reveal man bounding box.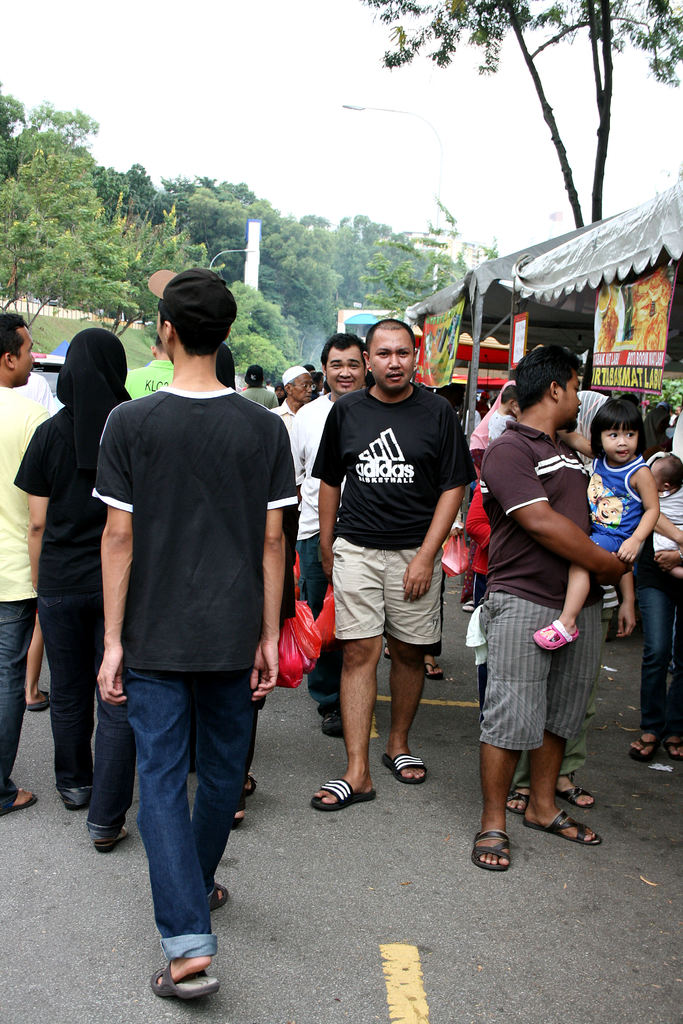
Revealed: (x1=0, y1=311, x2=51, y2=815).
